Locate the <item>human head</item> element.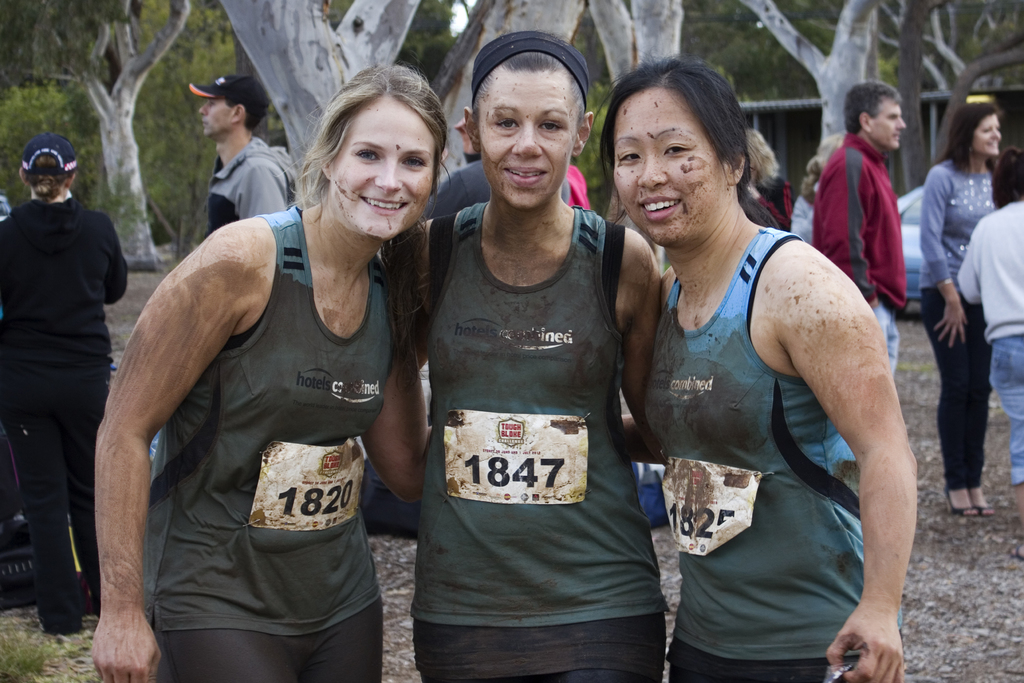
Element bbox: bbox=[950, 99, 1002, 157].
